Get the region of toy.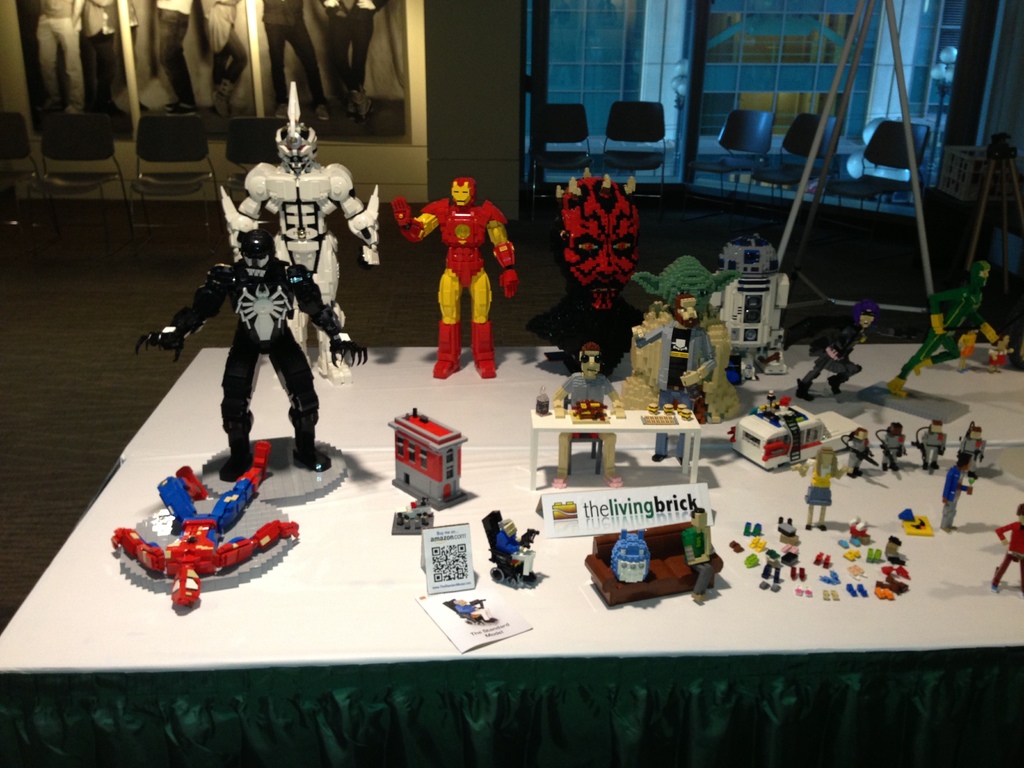
box(795, 299, 883, 404).
